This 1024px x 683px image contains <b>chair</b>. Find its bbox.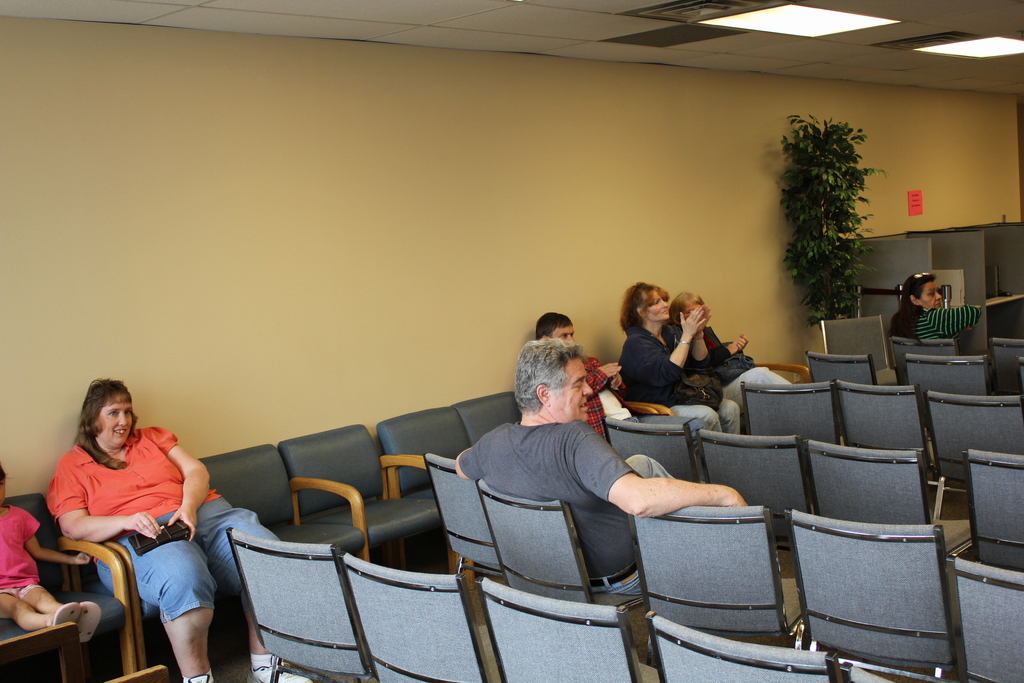
<region>736, 377, 838, 437</region>.
